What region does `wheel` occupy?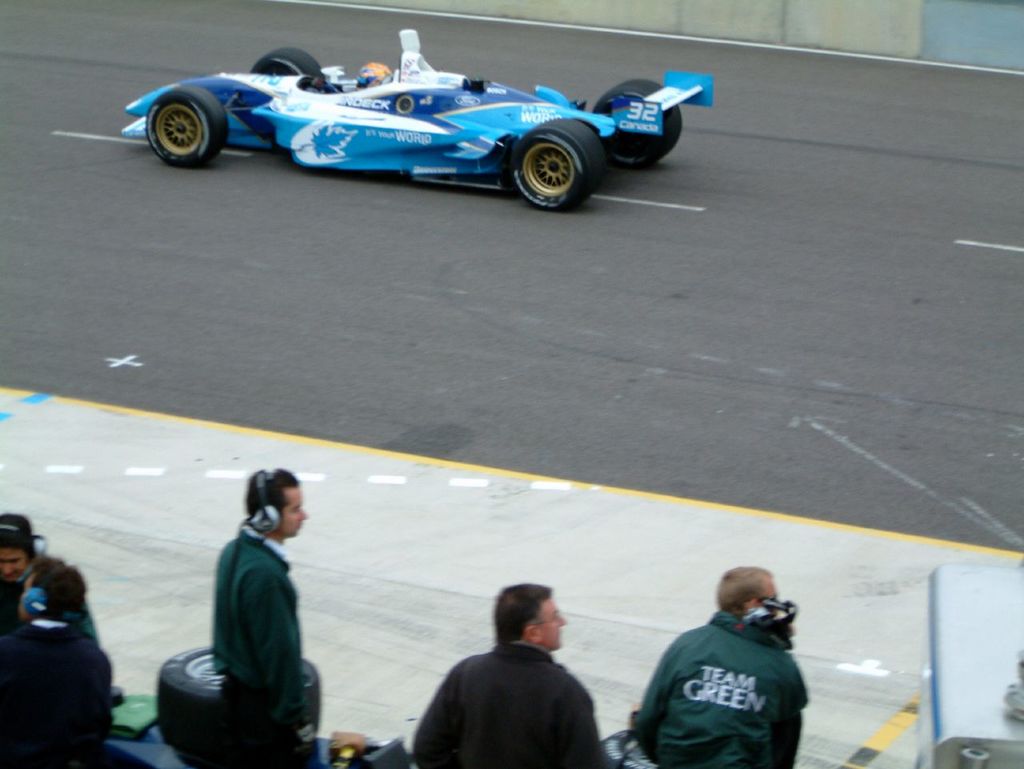
pyautogui.locateOnScreen(145, 67, 227, 154).
